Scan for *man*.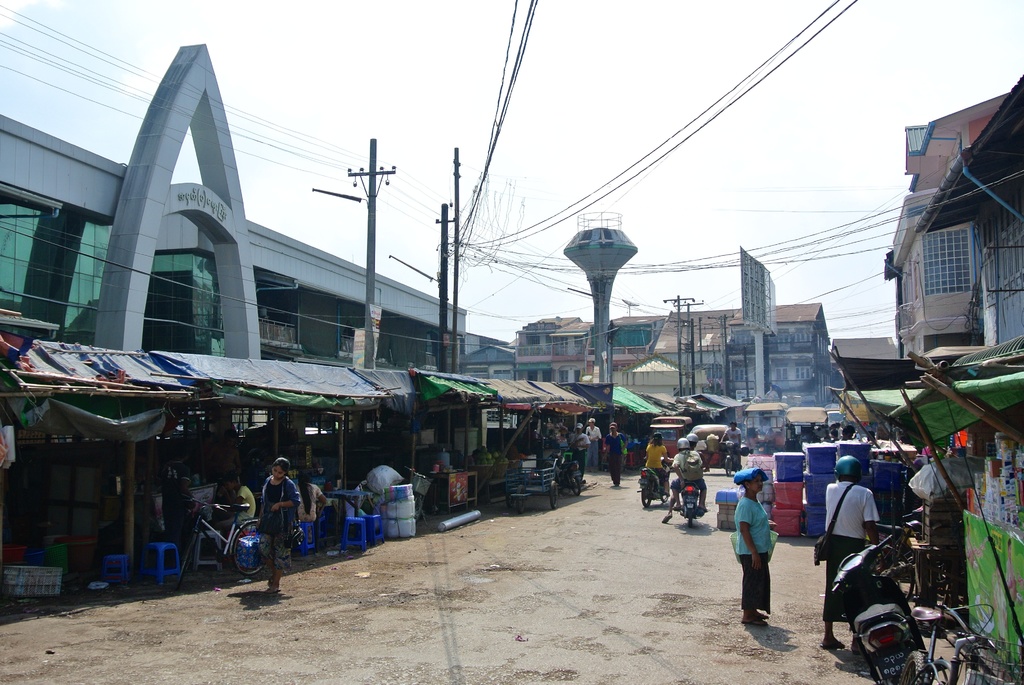
Scan result: 820:460:880:651.
